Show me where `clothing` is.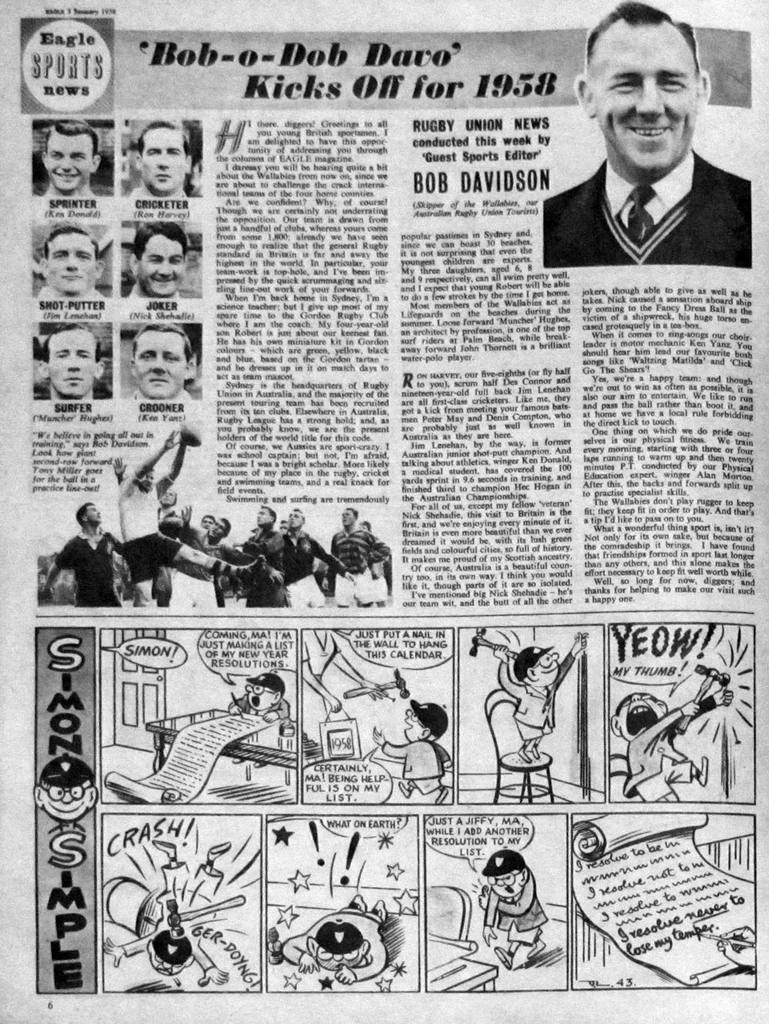
`clothing` is at Rect(116, 469, 187, 609).
